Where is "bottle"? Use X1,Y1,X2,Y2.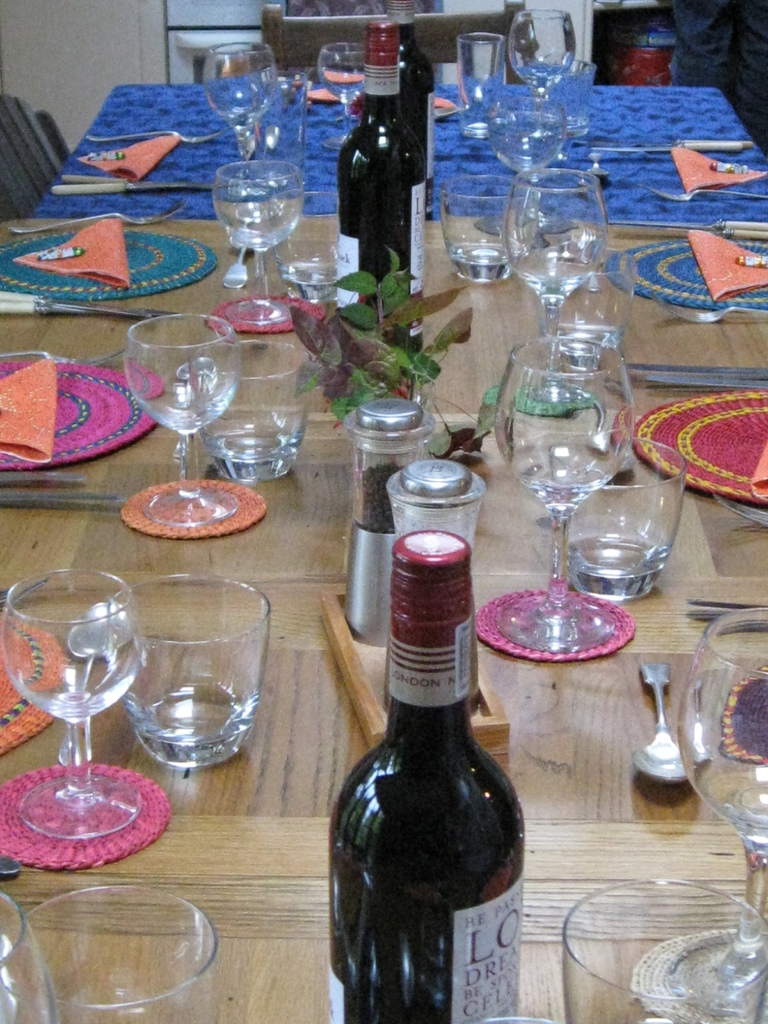
332,10,430,362.
